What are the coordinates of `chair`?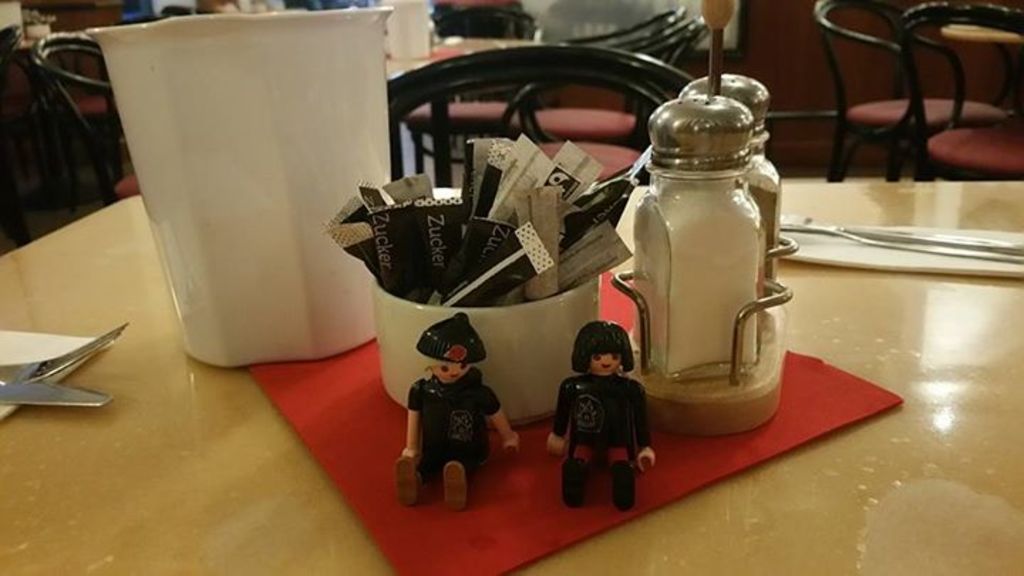
{"left": 393, "top": 0, "right": 545, "bottom": 179}.
